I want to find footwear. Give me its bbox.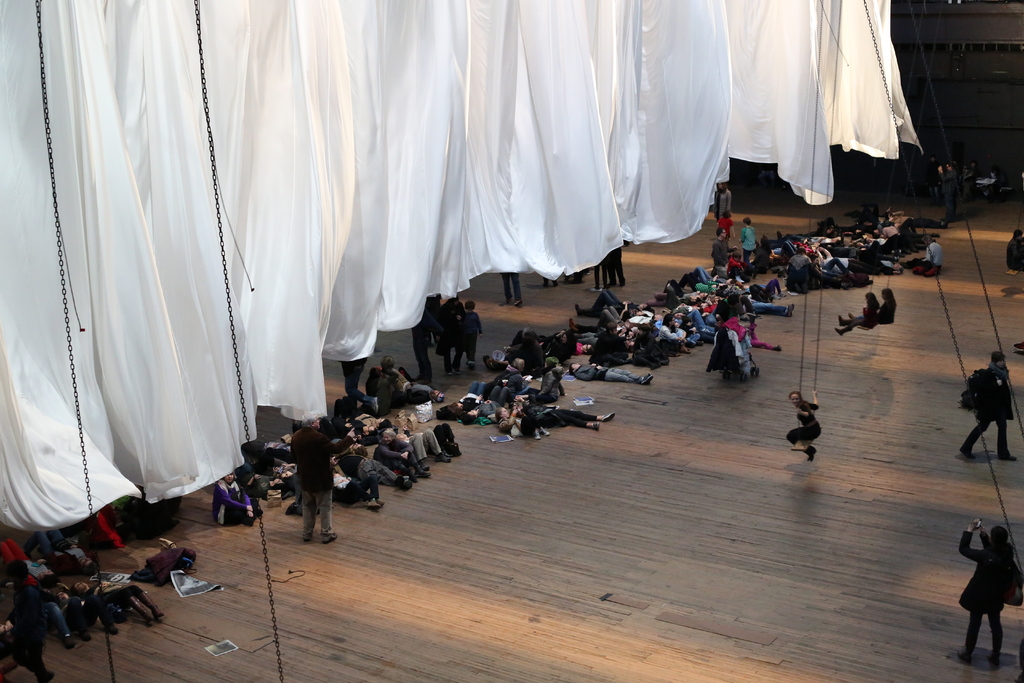
crop(79, 630, 90, 639).
